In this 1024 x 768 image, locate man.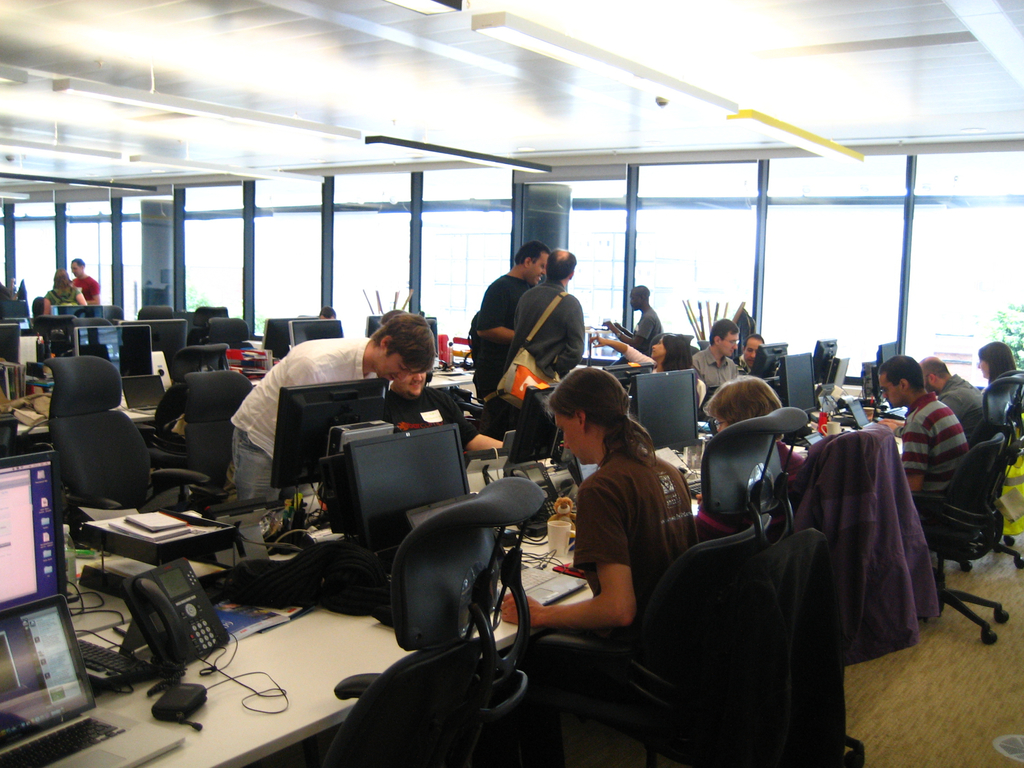
Bounding box: 230 312 434 509.
